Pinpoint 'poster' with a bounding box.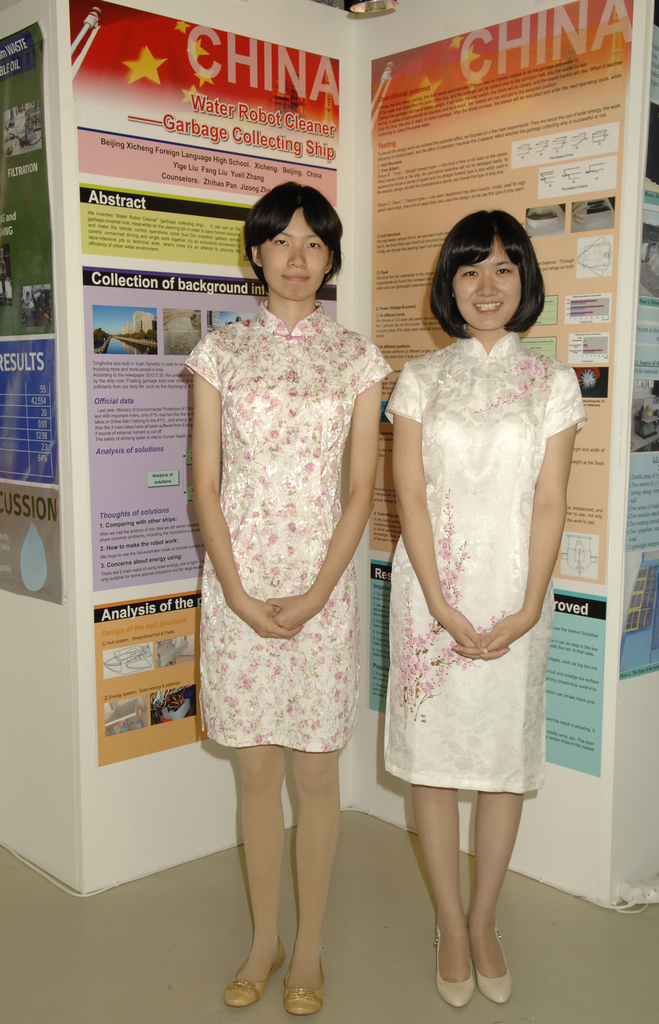
region(97, 588, 209, 764).
